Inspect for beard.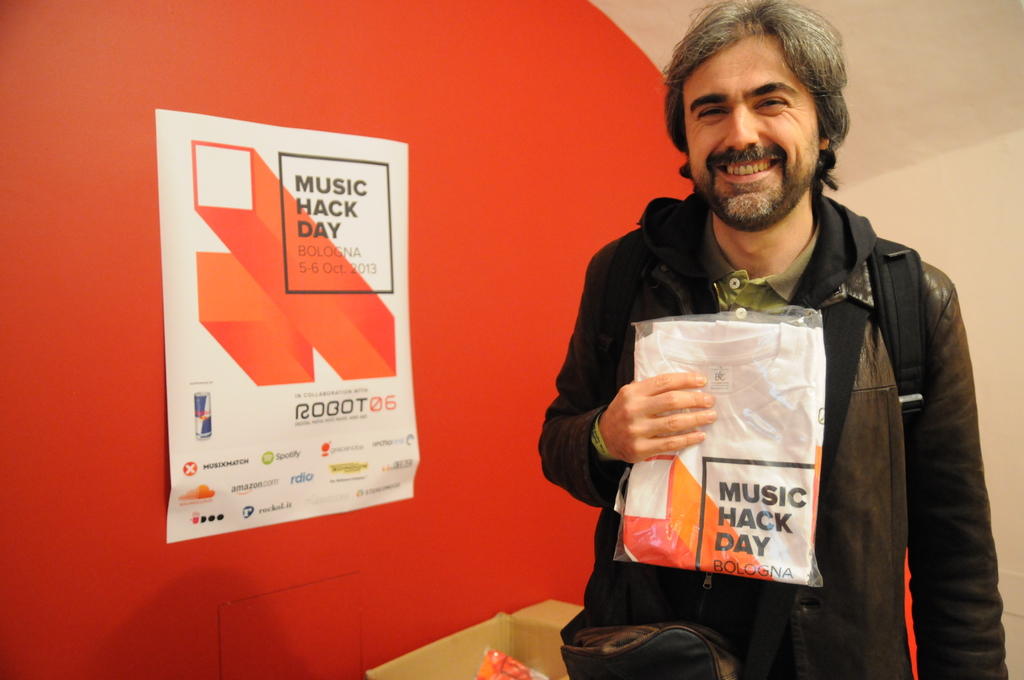
Inspection: Rect(672, 93, 847, 236).
